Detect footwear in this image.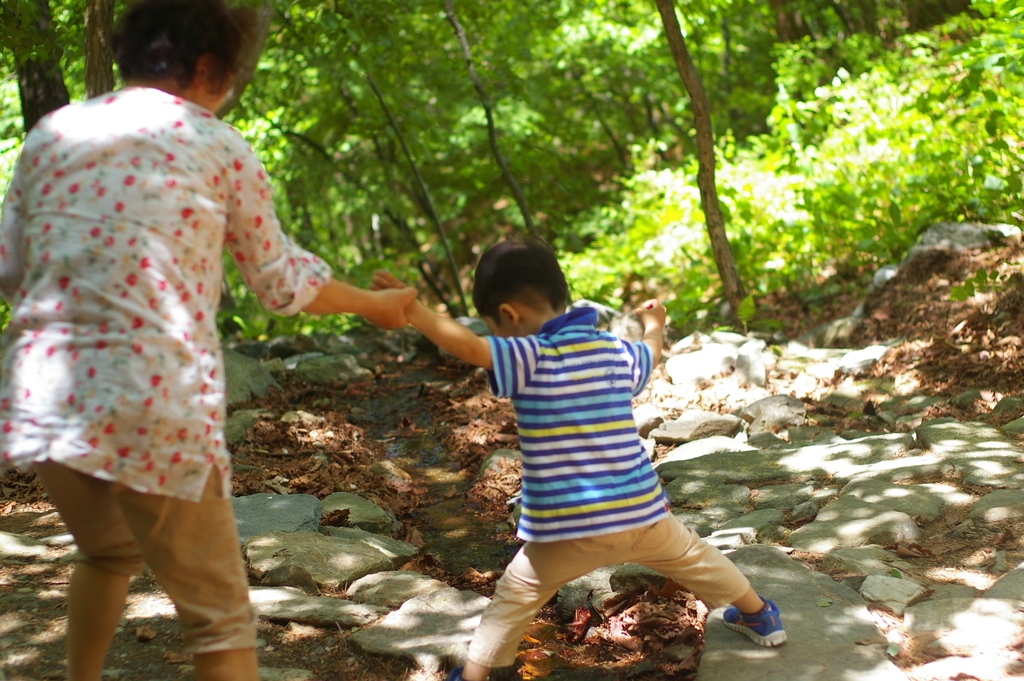
Detection: 728/595/793/661.
